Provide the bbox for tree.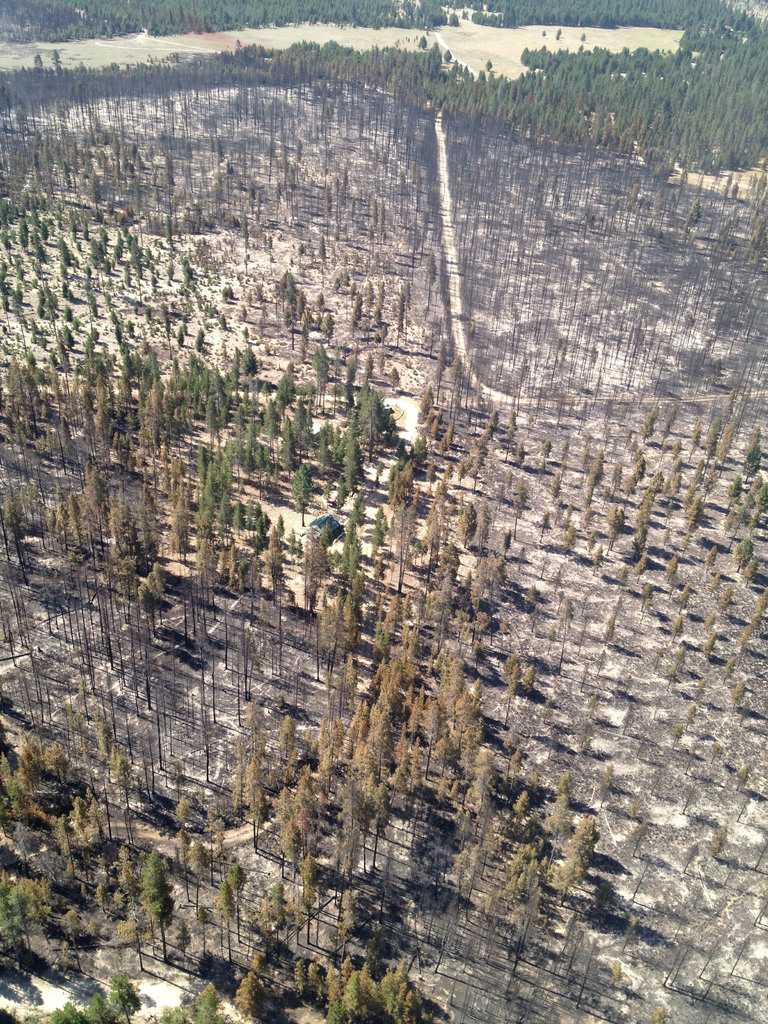
(left=271, top=886, right=284, bottom=930).
